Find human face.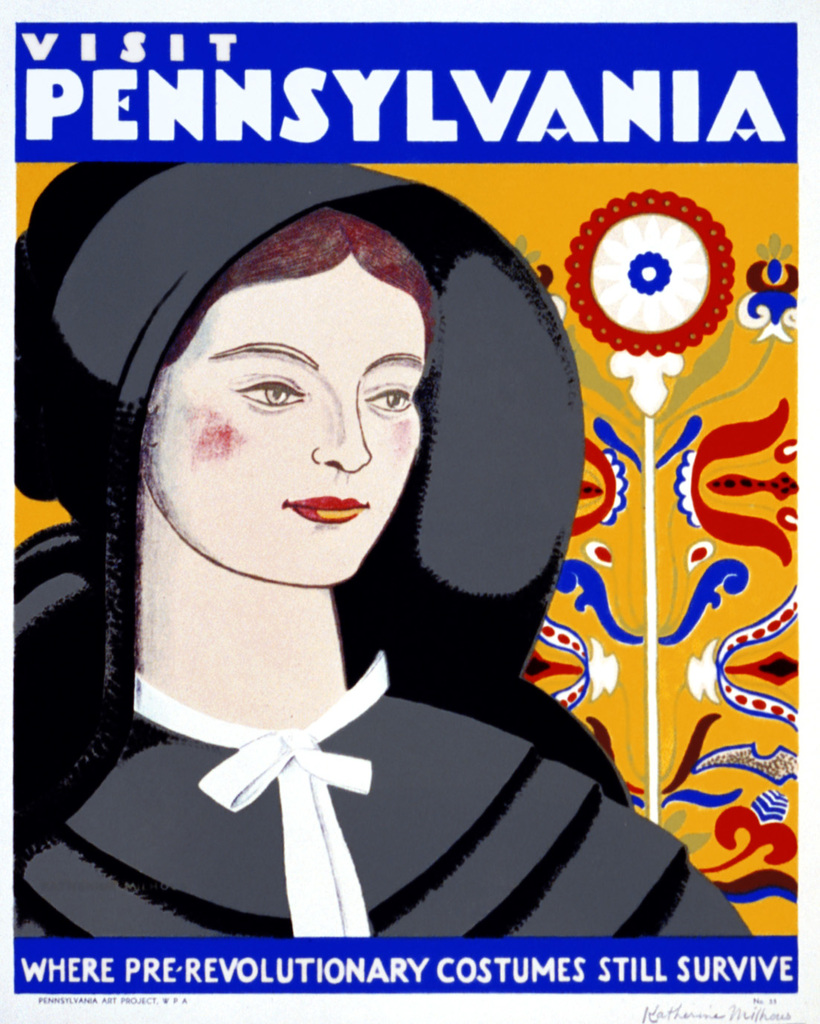
141/252/429/585.
